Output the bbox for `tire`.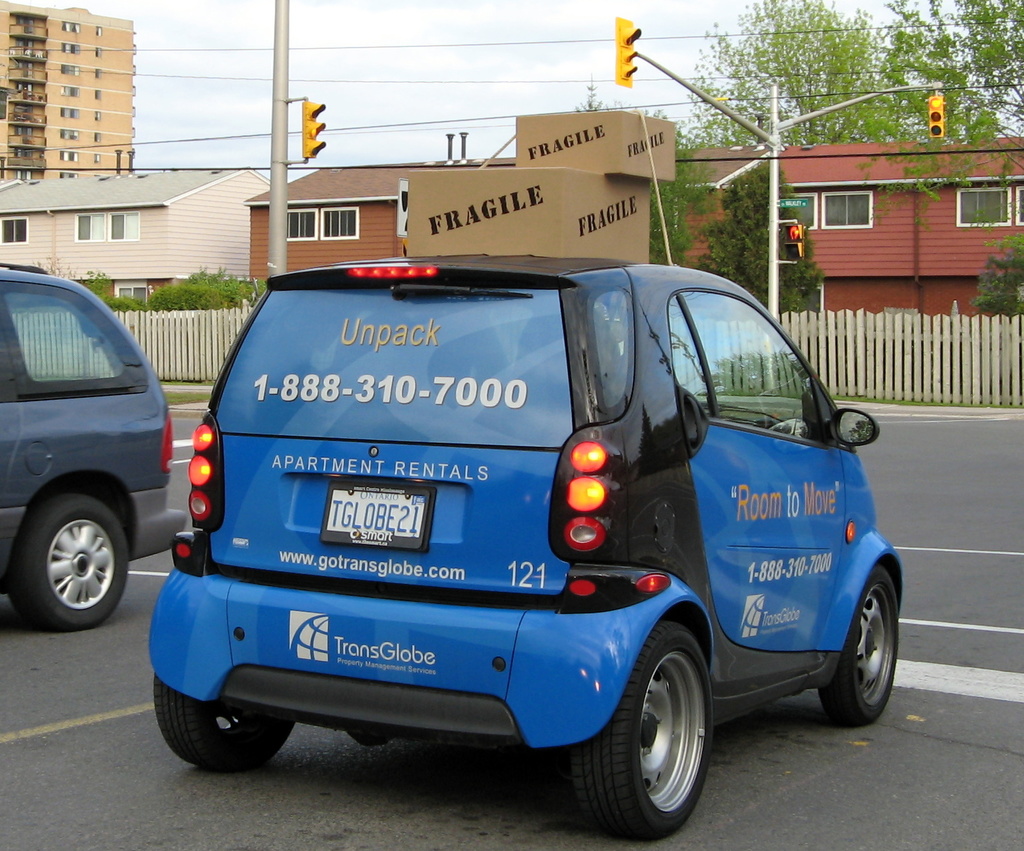
10/495/129/631.
